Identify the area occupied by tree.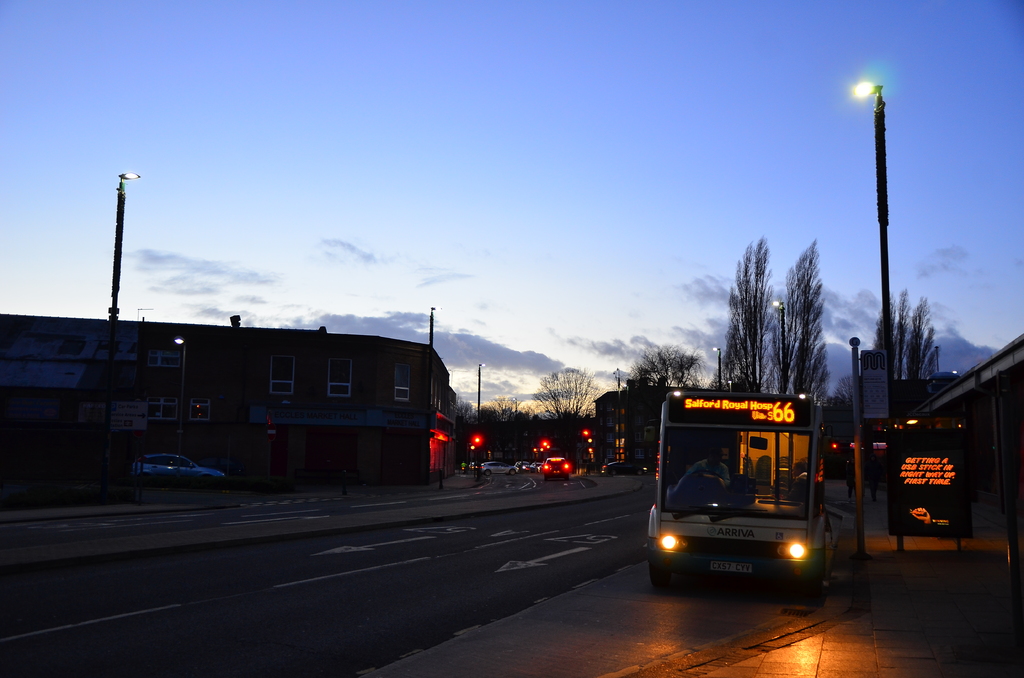
Area: 449, 396, 472, 432.
